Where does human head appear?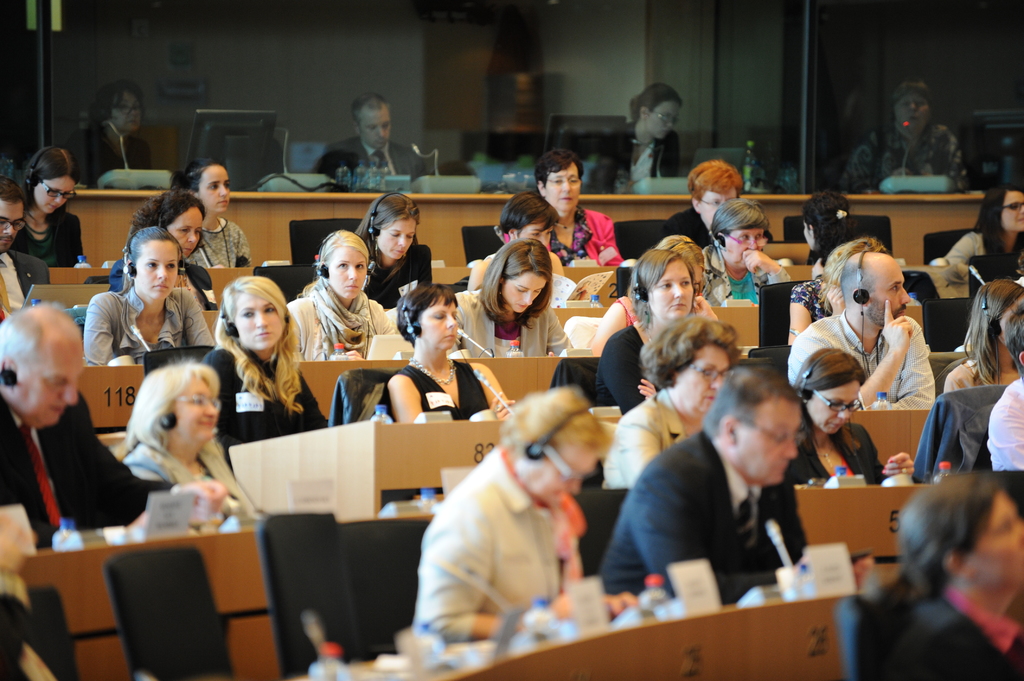
Appears at 348/93/394/150.
